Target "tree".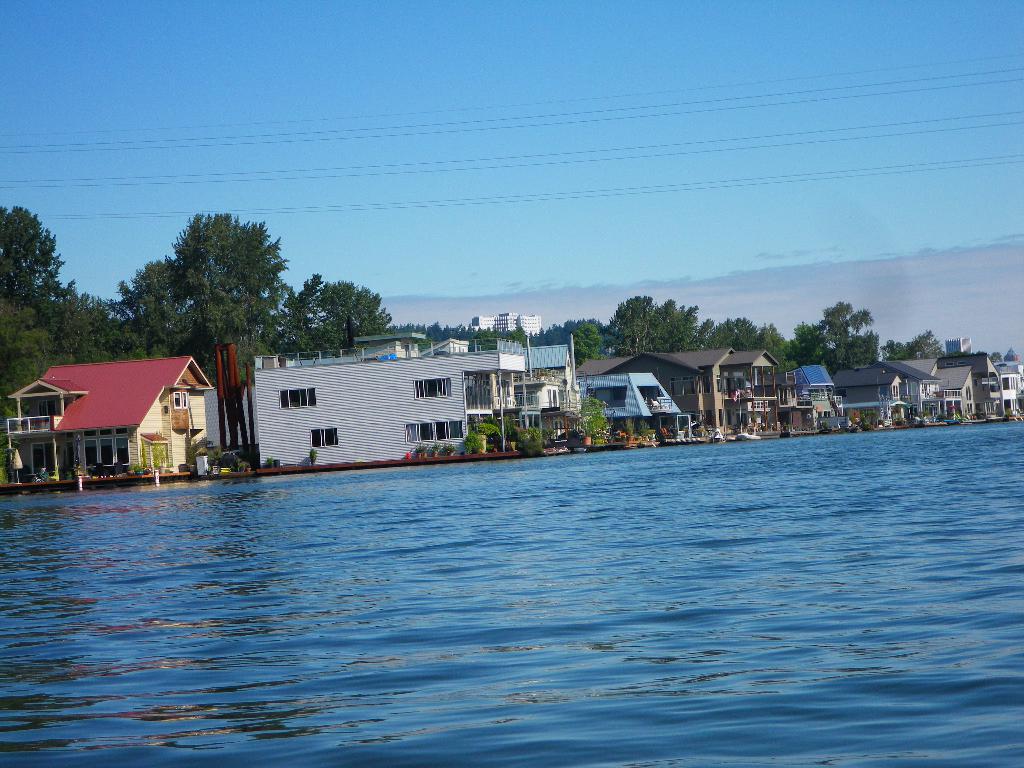
Target region: bbox(270, 271, 394, 356).
